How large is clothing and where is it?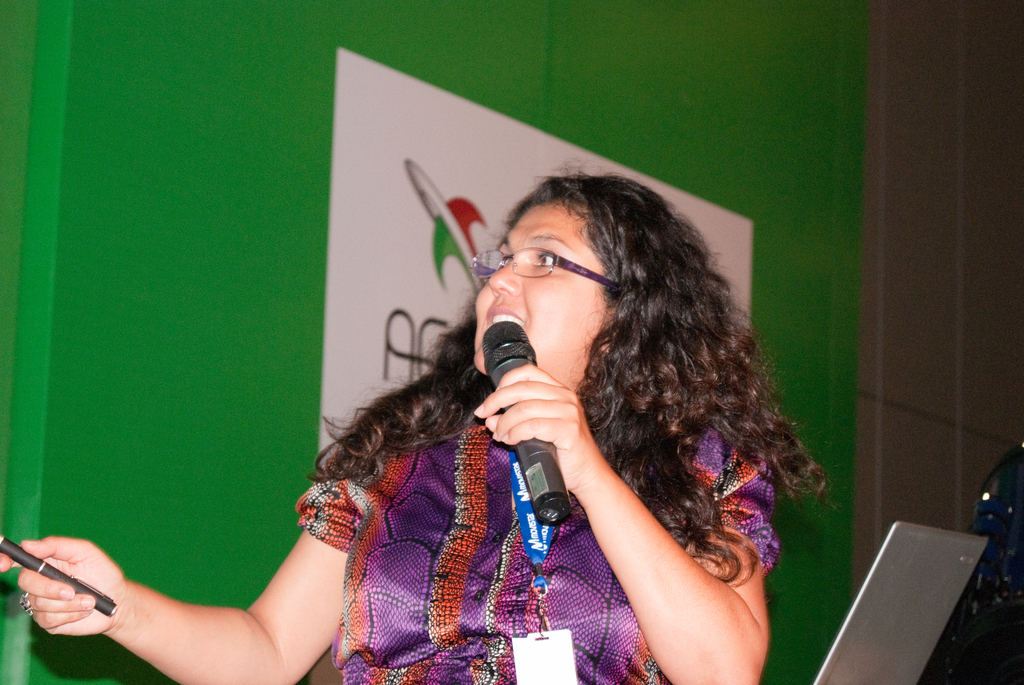
Bounding box: [454, 262, 824, 668].
